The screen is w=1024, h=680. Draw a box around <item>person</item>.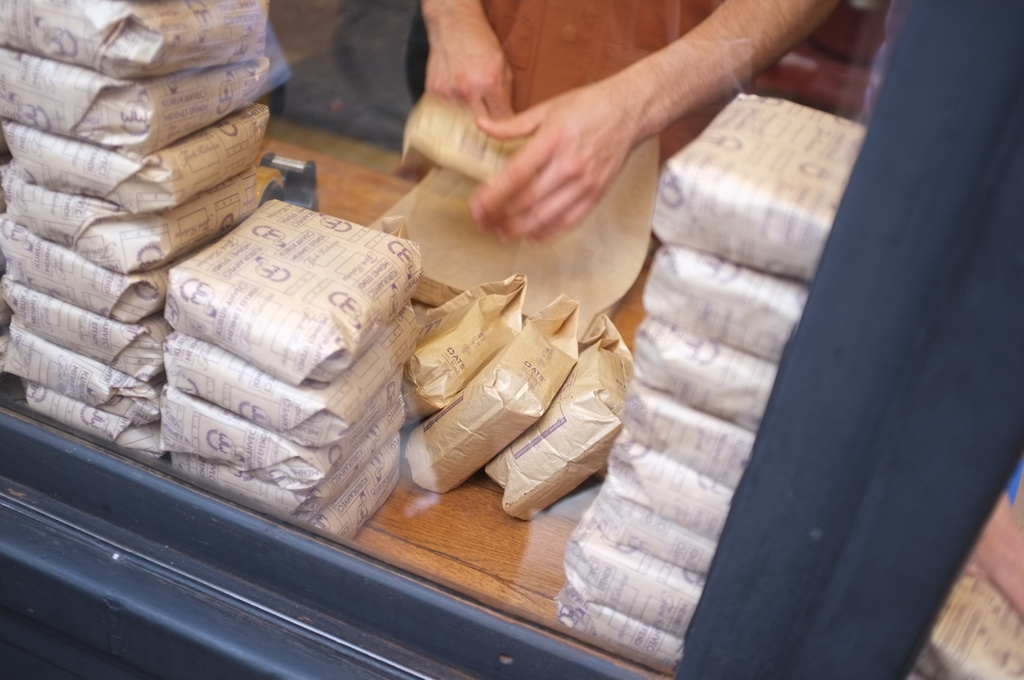
(401,0,838,243).
